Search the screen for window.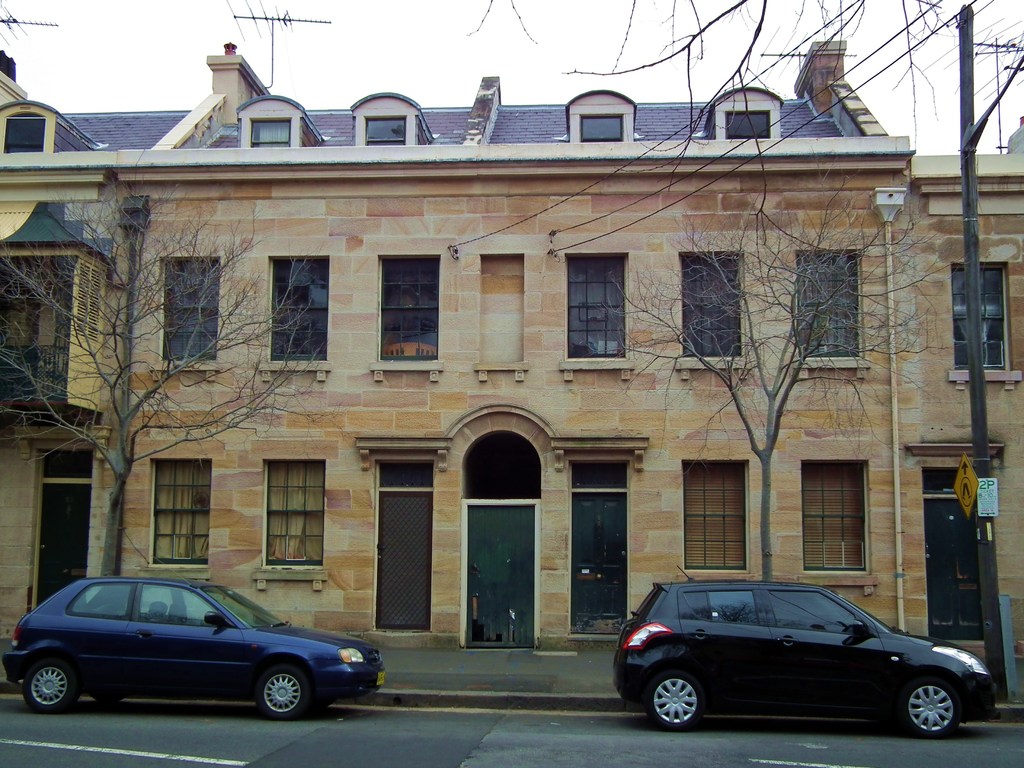
Found at pyautogui.locateOnScreen(557, 88, 639, 154).
